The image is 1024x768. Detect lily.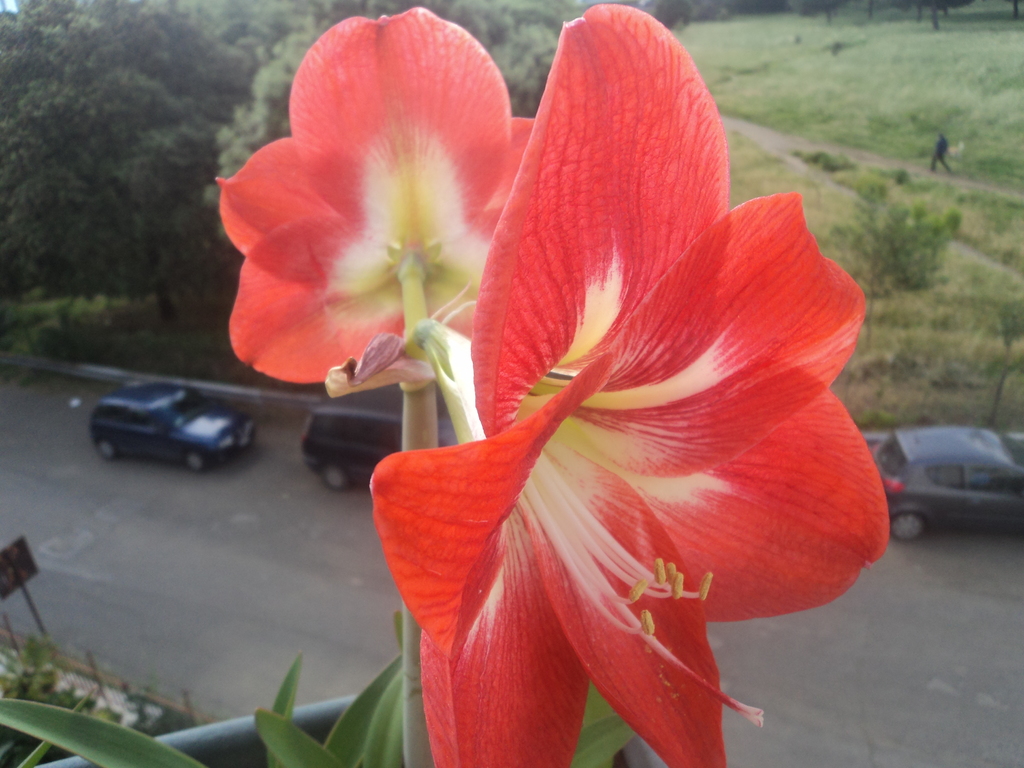
Detection: x1=217 y1=4 x2=537 y2=388.
